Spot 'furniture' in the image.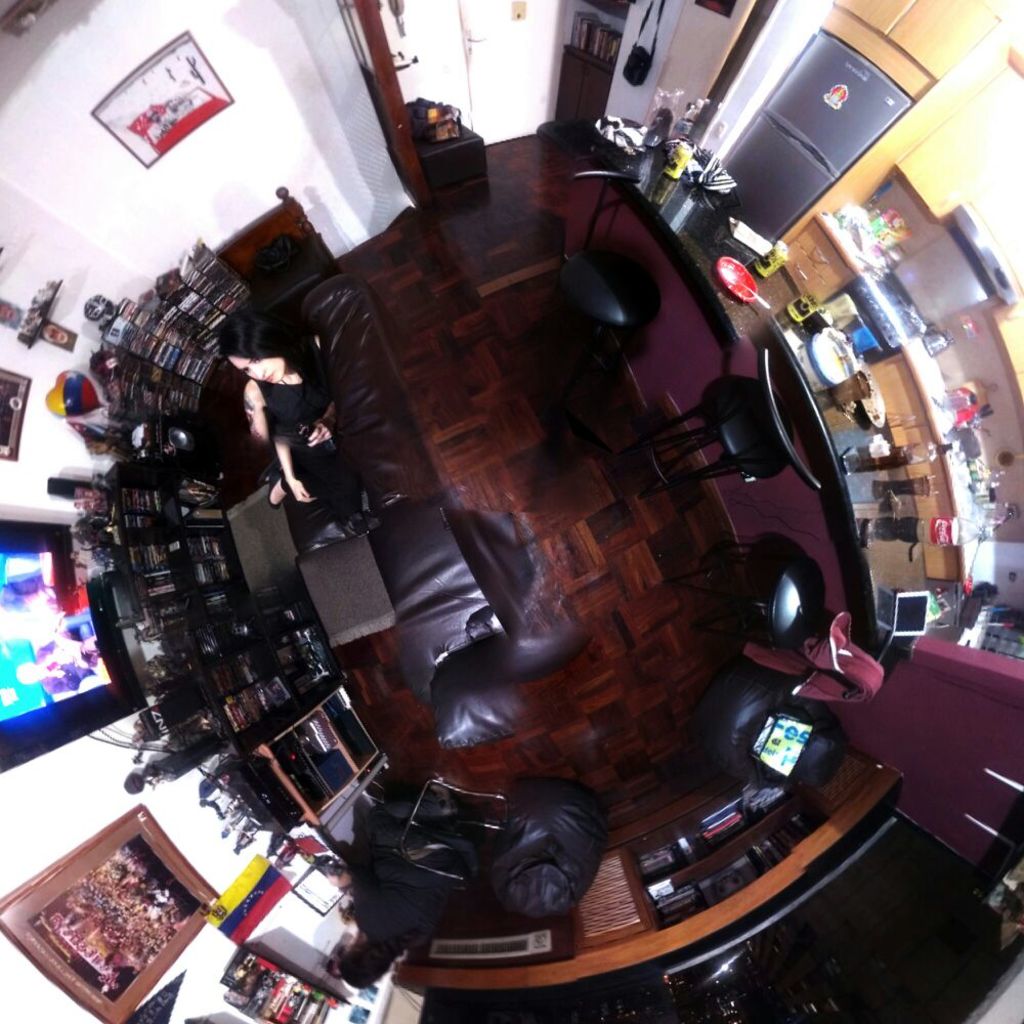
'furniture' found at detection(110, 464, 299, 769).
